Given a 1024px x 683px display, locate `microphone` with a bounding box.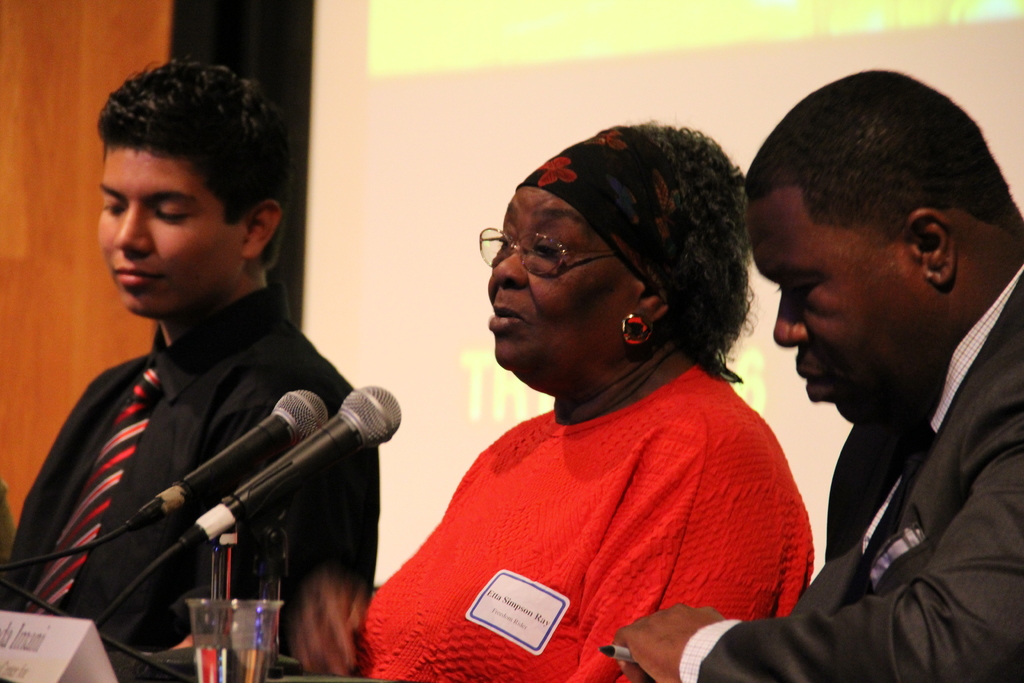
Located: [x1=127, y1=392, x2=328, y2=531].
